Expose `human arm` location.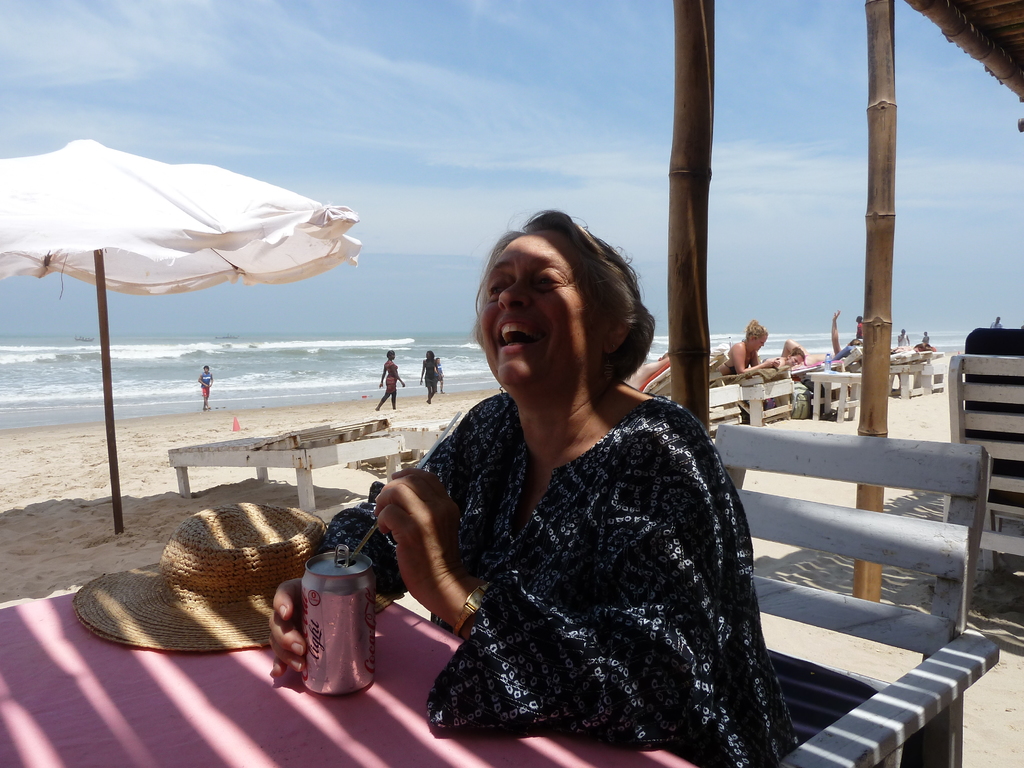
Exposed at bbox=(373, 412, 750, 635).
